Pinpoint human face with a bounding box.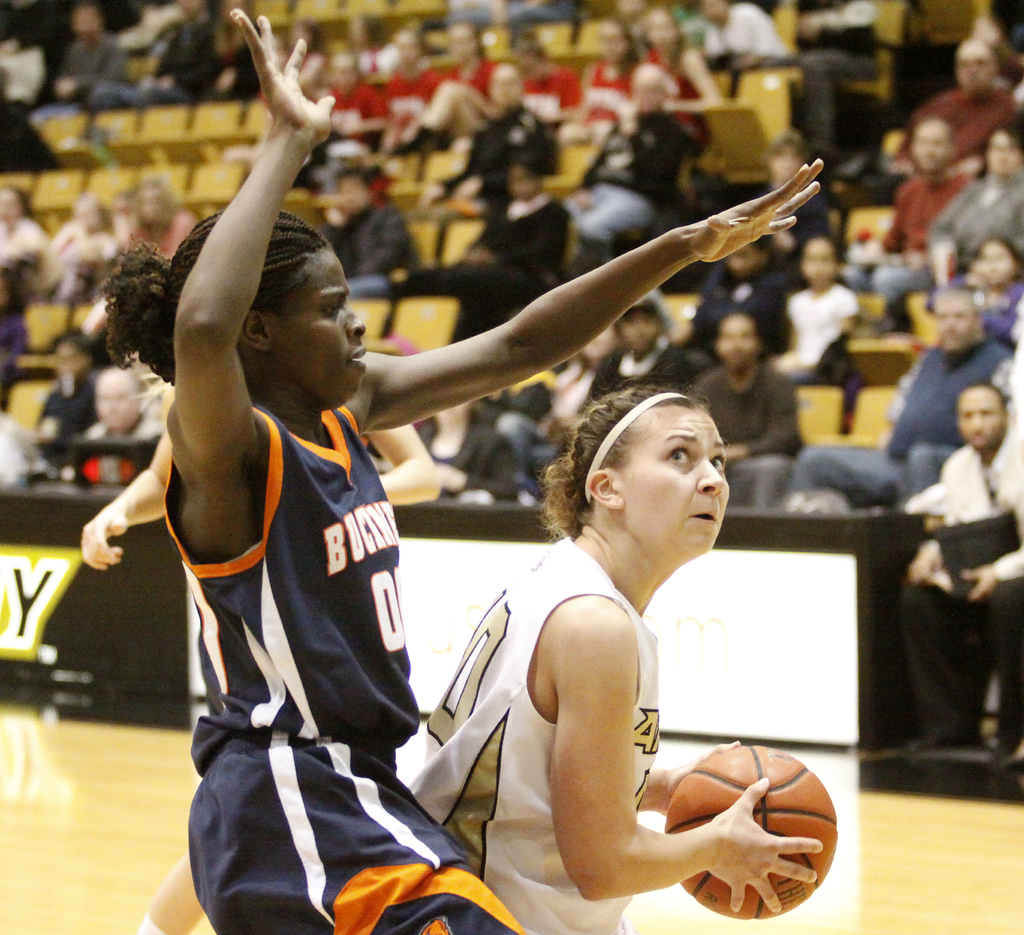
806,240,831,291.
